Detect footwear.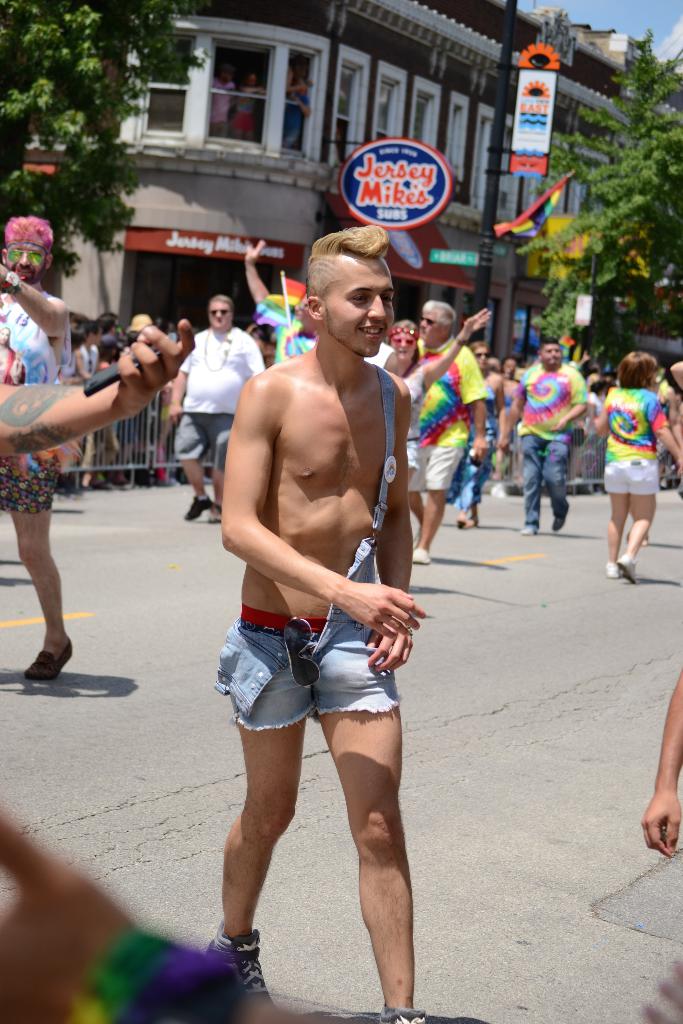
Detected at l=21, t=637, r=76, b=686.
